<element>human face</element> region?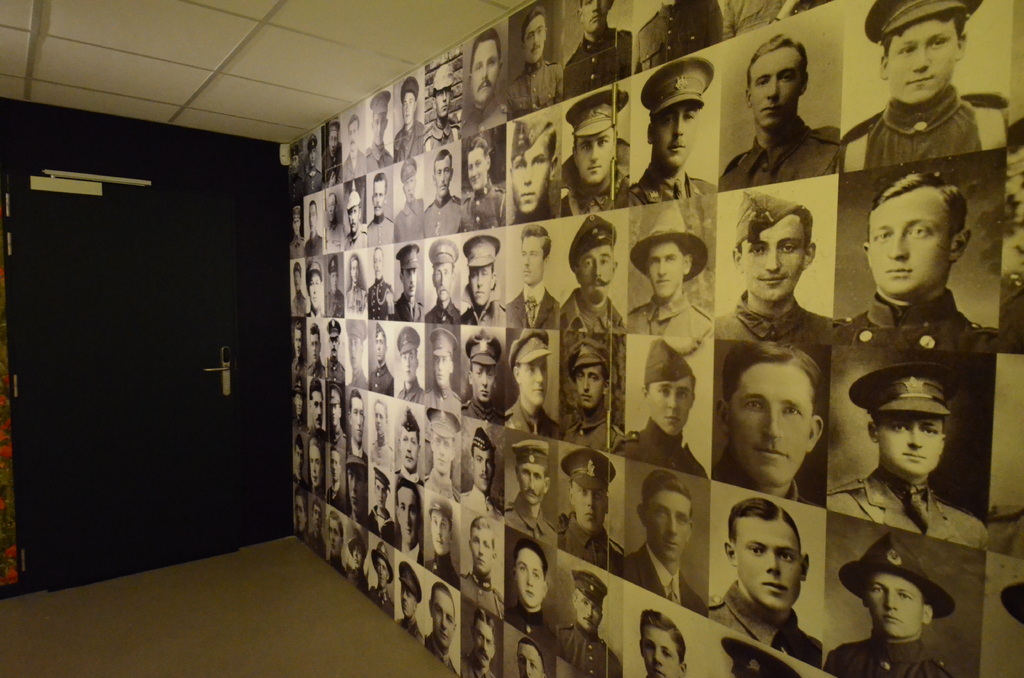
BBox(886, 21, 956, 104)
